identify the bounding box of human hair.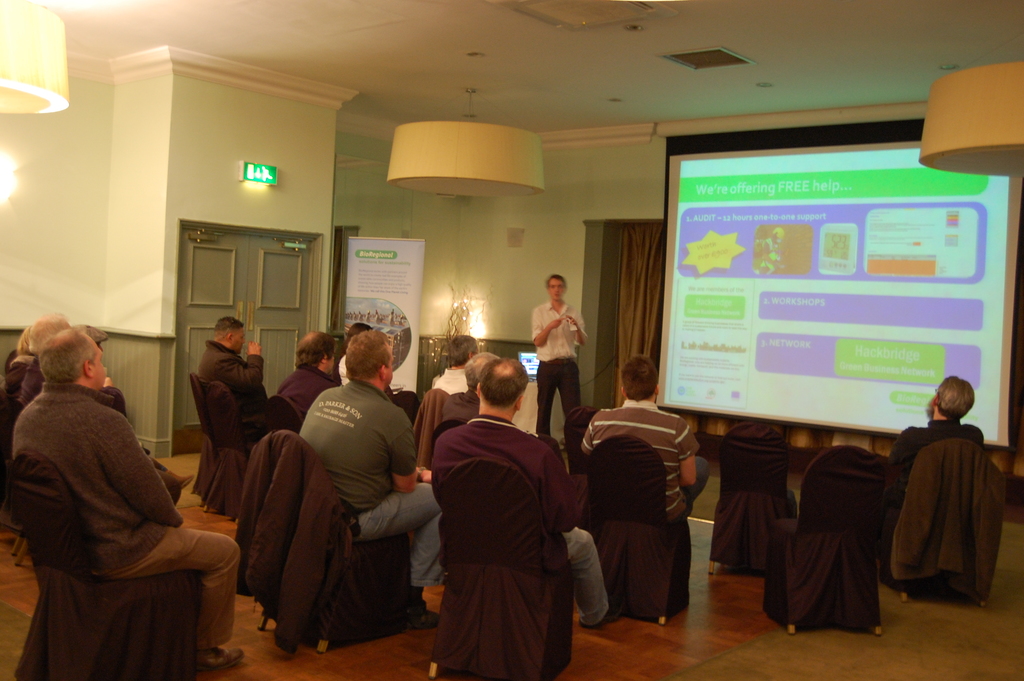
(left=294, top=330, right=339, bottom=368).
